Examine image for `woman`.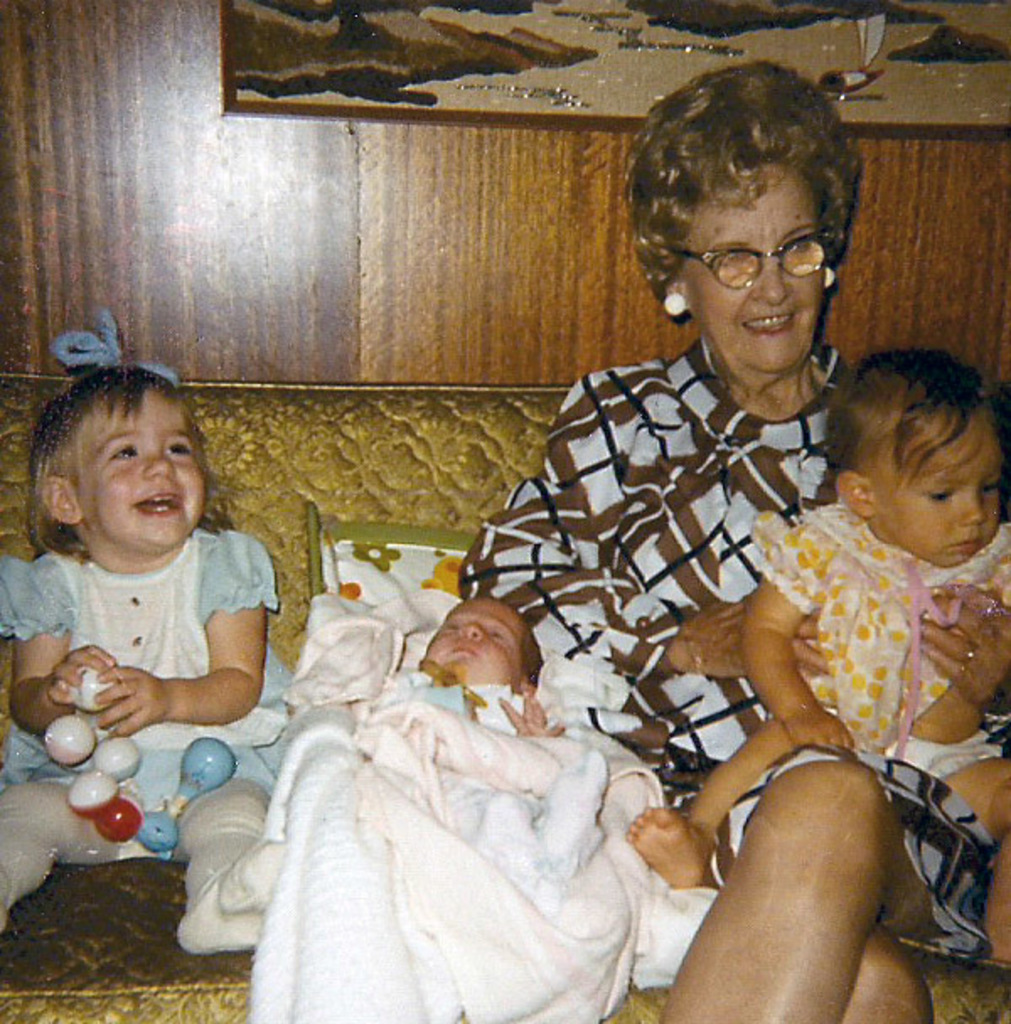
Examination result: <box>445,66,1009,1022</box>.
